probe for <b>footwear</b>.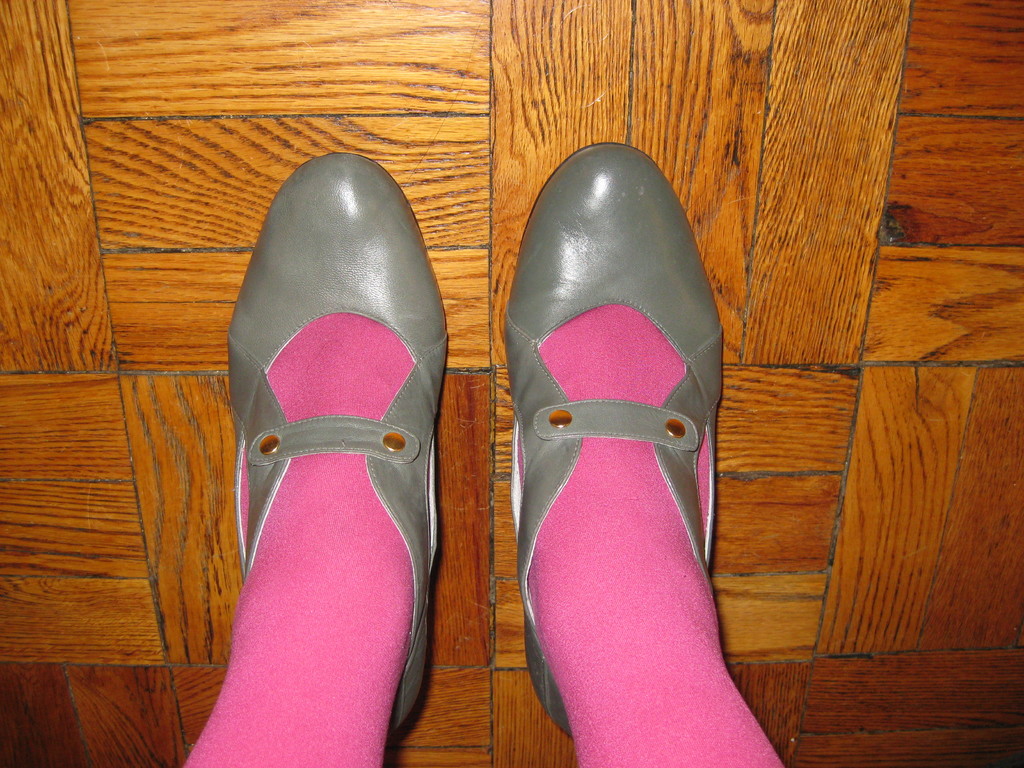
Probe result: 190,166,451,758.
